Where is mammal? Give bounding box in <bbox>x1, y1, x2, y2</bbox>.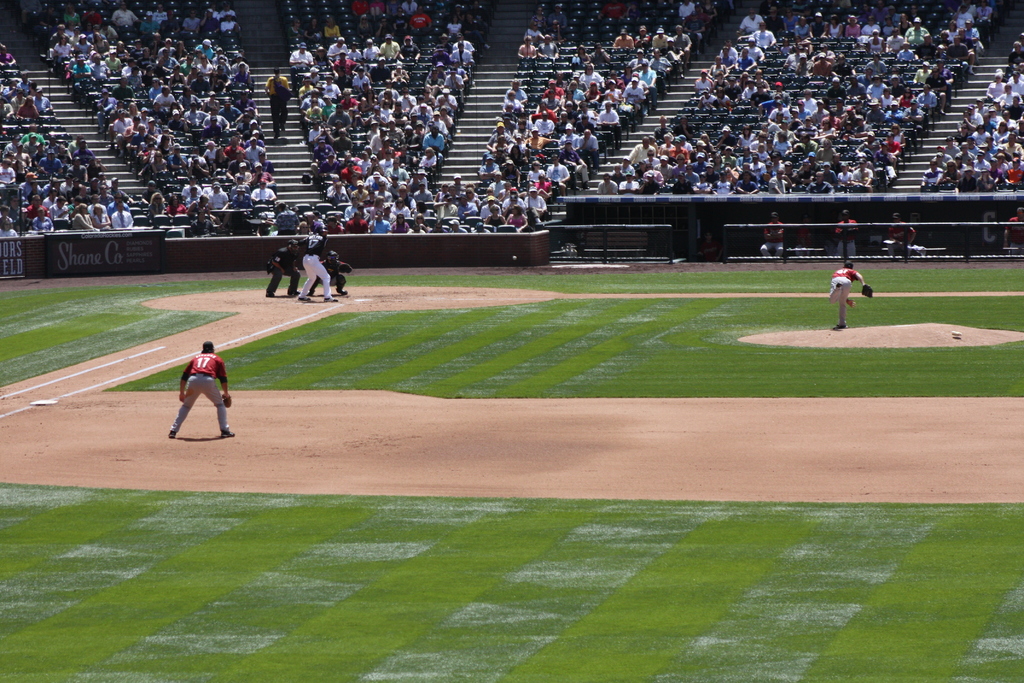
<bbox>882, 222, 929, 257</bbox>.
